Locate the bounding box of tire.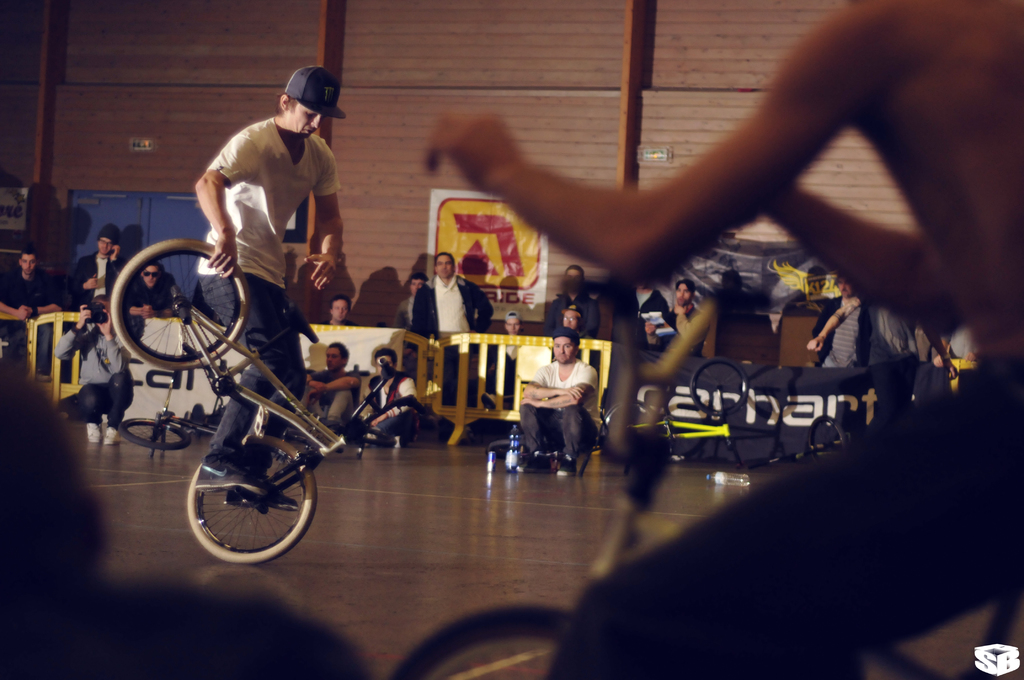
Bounding box: <bbox>389, 608, 573, 679</bbox>.
